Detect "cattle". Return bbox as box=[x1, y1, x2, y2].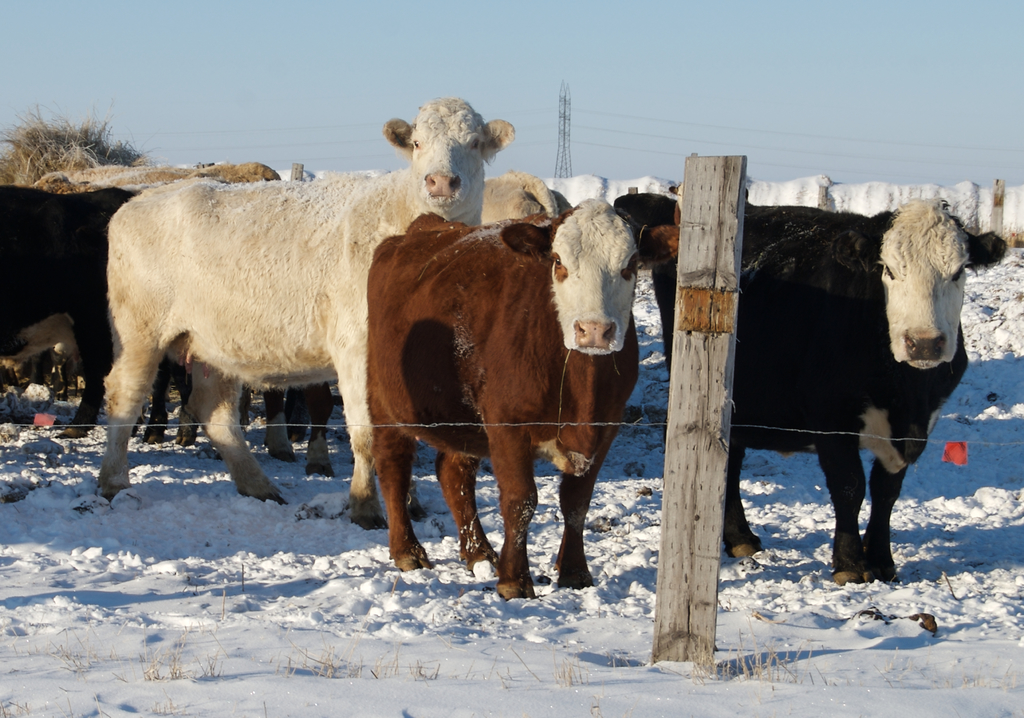
box=[94, 95, 519, 508].
